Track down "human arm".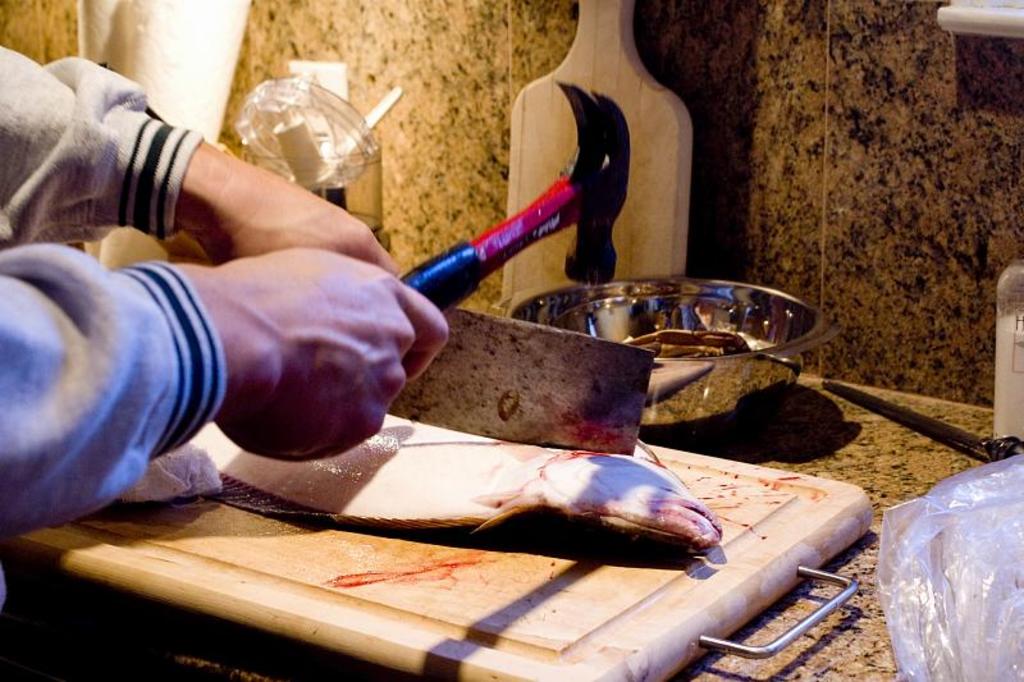
Tracked to locate(0, 38, 403, 274).
